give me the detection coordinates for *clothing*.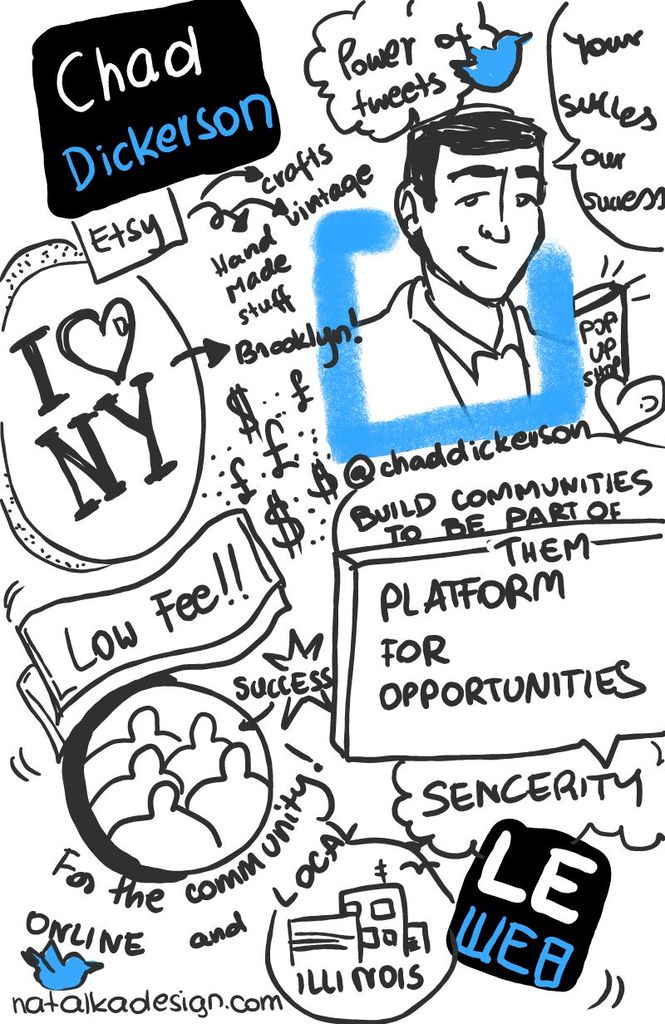
x1=346 y1=268 x2=538 y2=421.
